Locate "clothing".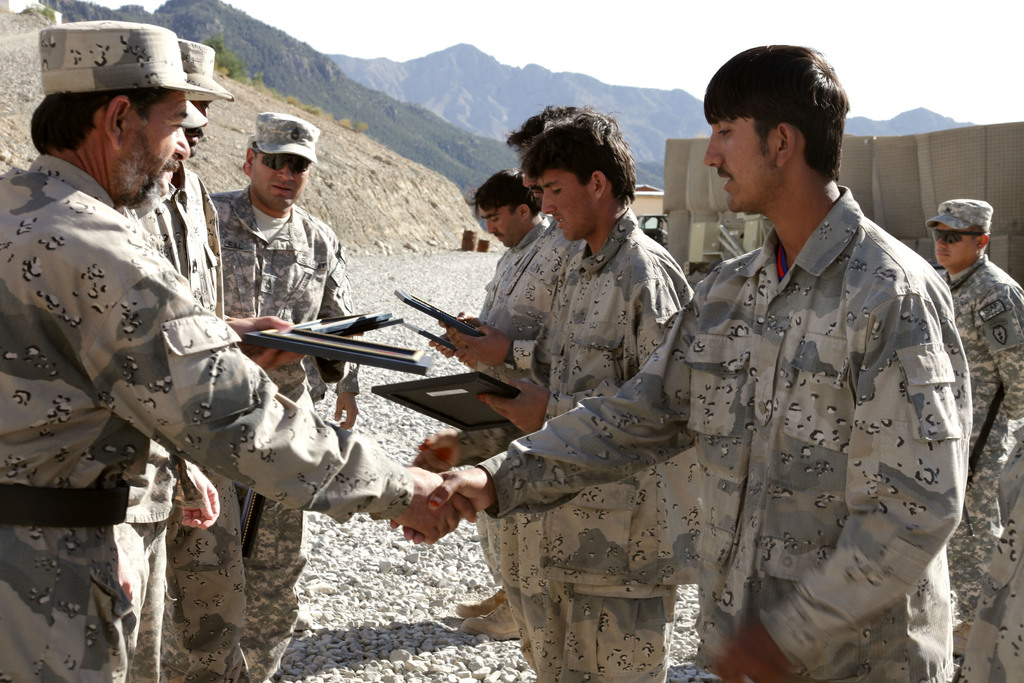
Bounding box: (x1=166, y1=186, x2=360, y2=682).
